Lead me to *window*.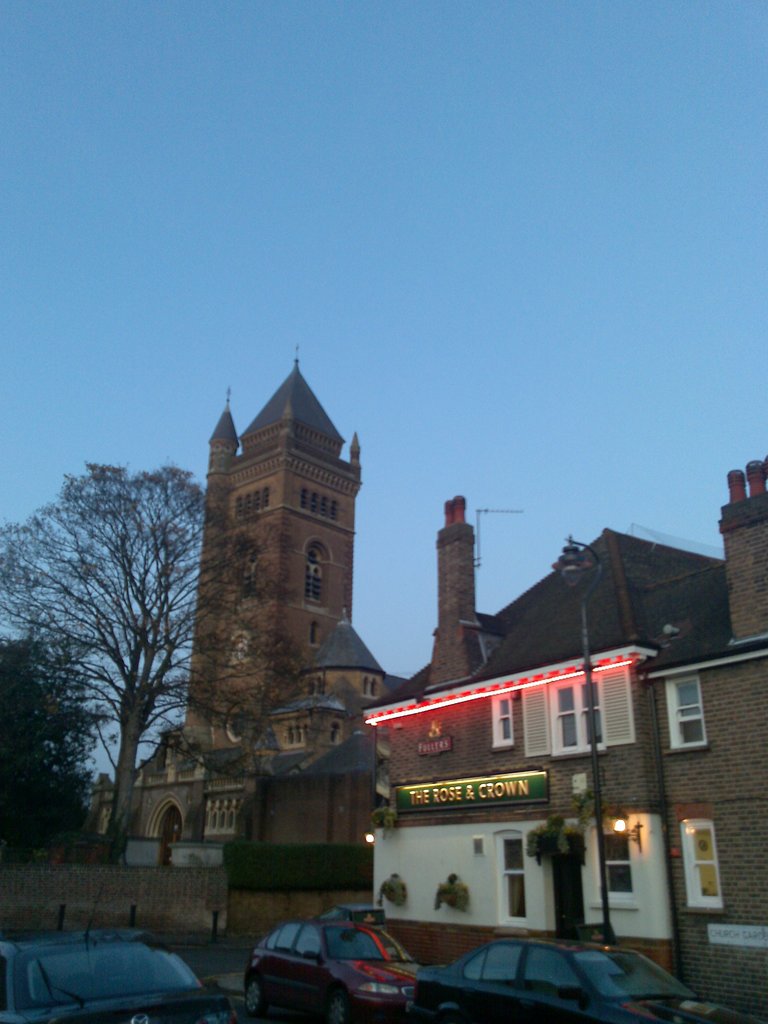
Lead to rect(301, 545, 329, 614).
